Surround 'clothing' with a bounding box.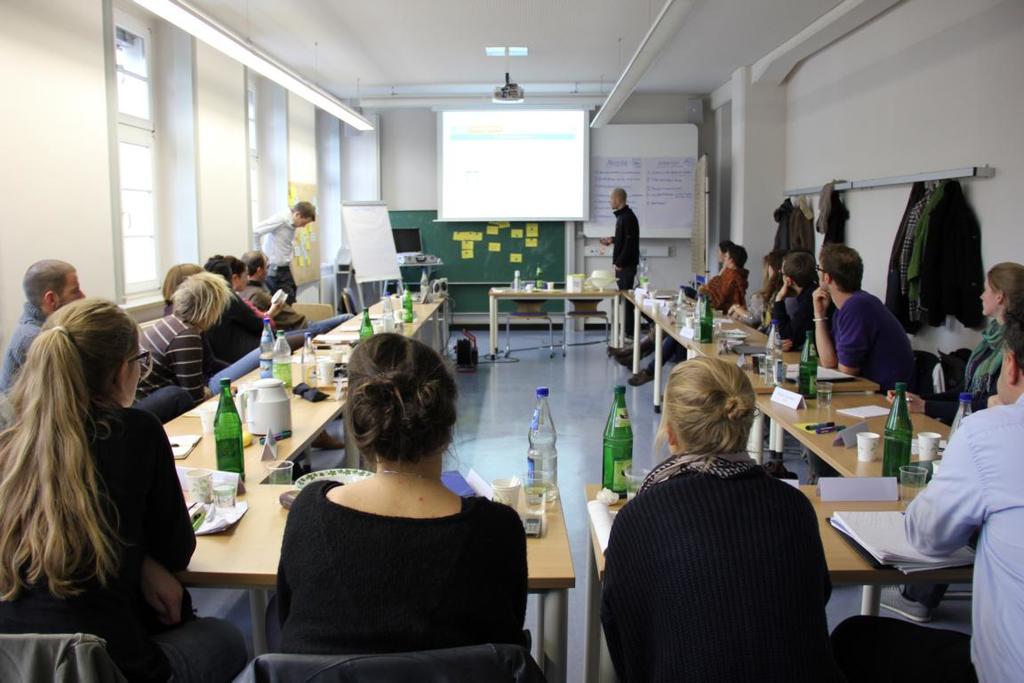
(x1=645, y1=273, x2=745, y2=371).
